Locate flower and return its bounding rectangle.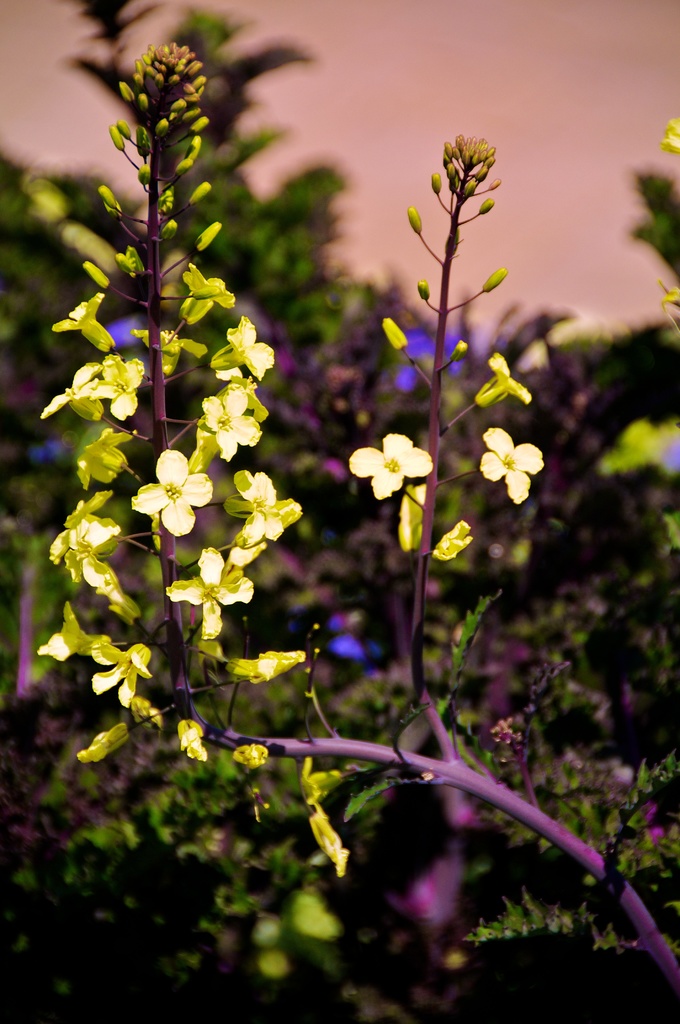
<box>477,428,544,501</box>.
